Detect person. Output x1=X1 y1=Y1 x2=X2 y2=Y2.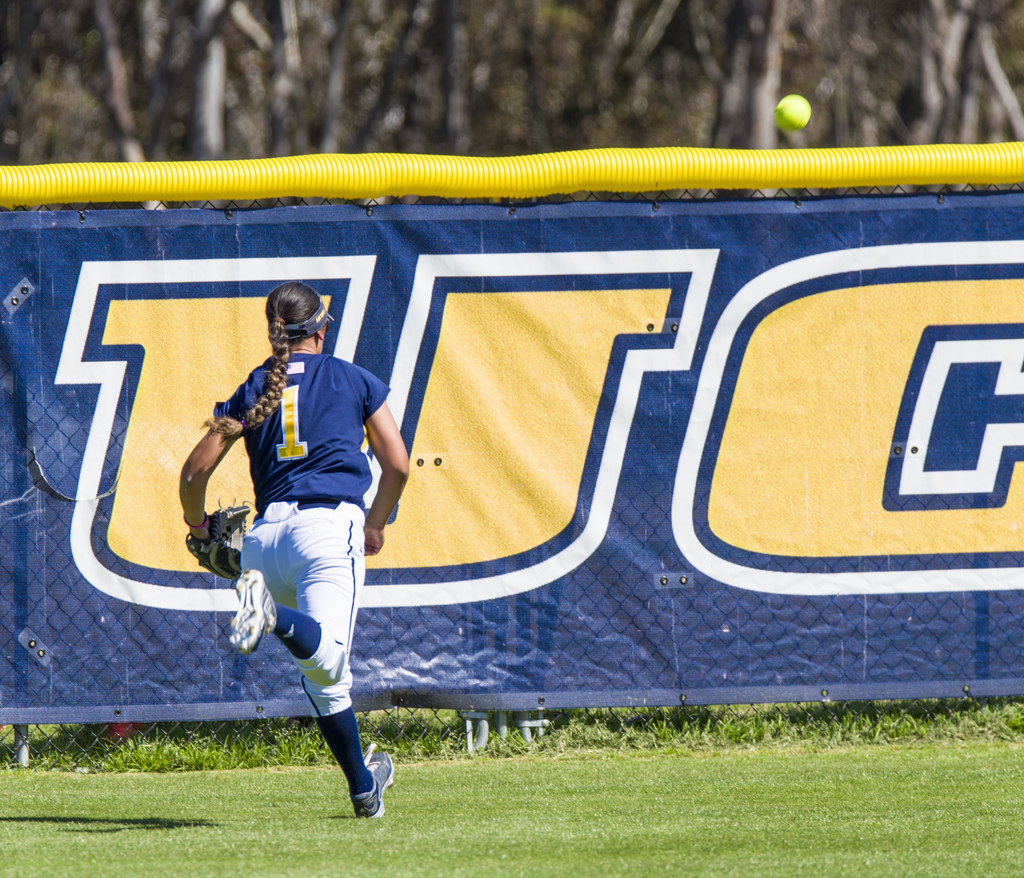
x1=196 y1=276 x2=397 y2=829.
